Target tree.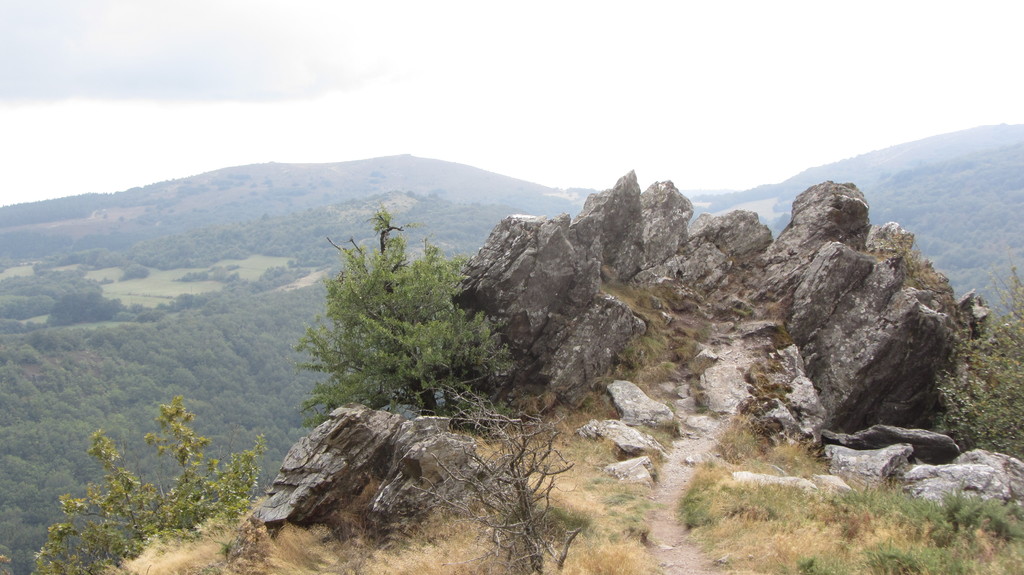
Target region: {"left": 387, "top": 366, "right": 593, "bottom": 574}.
